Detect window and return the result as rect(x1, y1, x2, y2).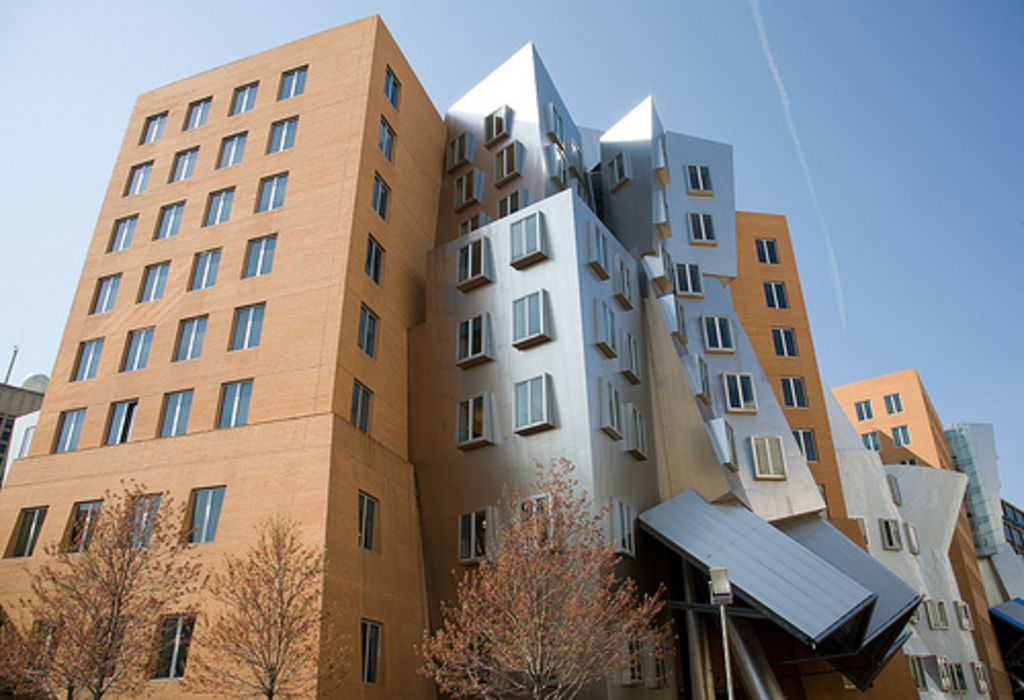
rect(780, 377, 811, 405).
